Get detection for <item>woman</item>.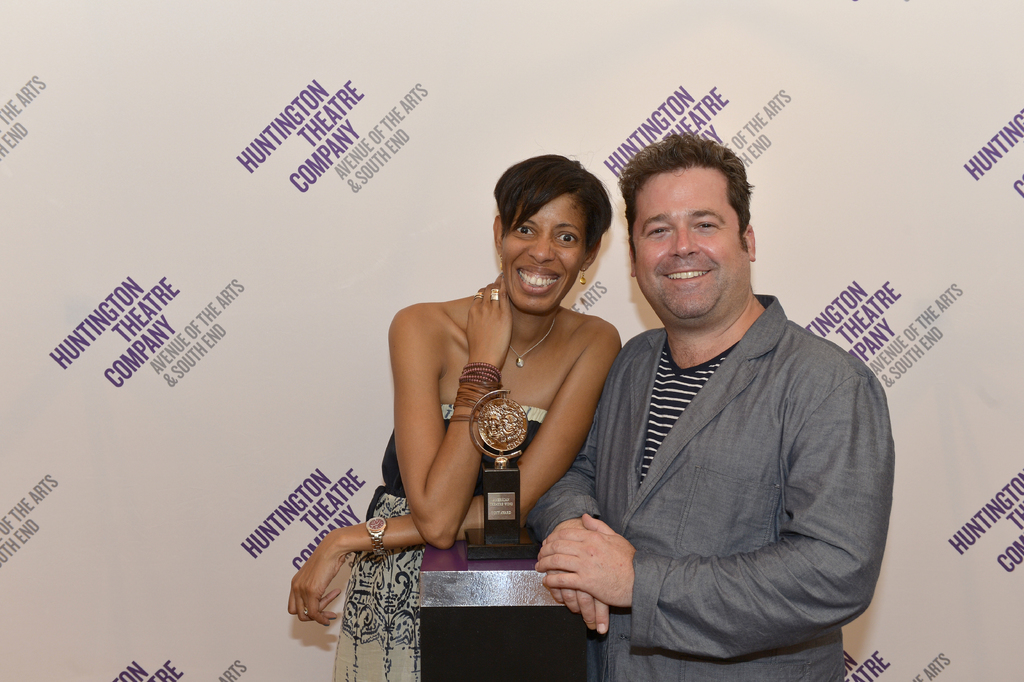
Detection: <box>346,152,625,667</box>.
